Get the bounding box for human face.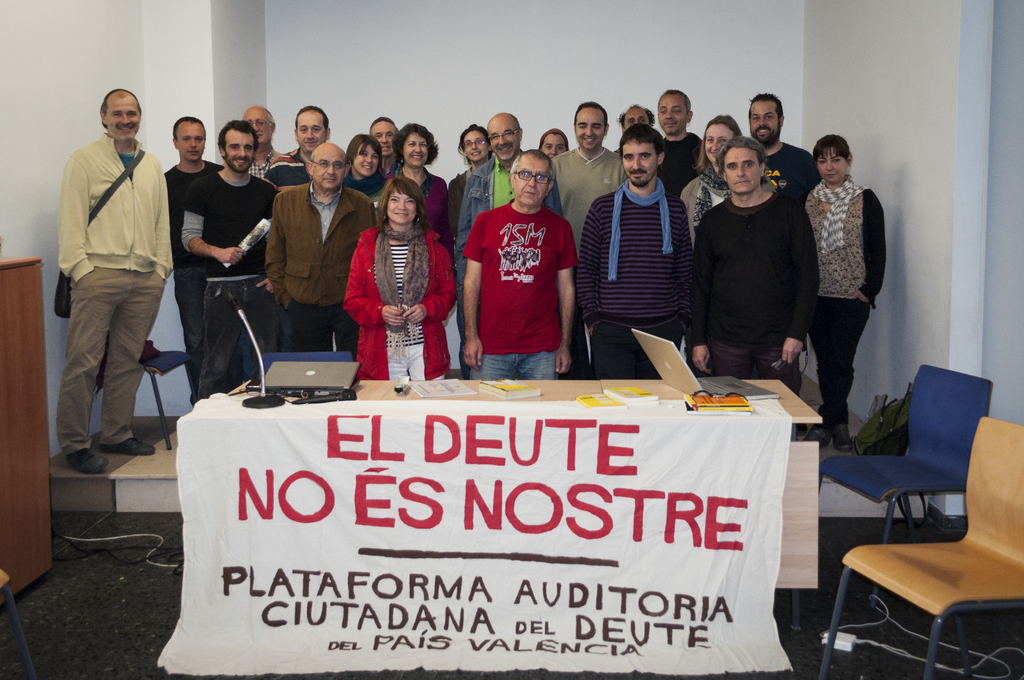
locate(296, 111, 328, 152).
